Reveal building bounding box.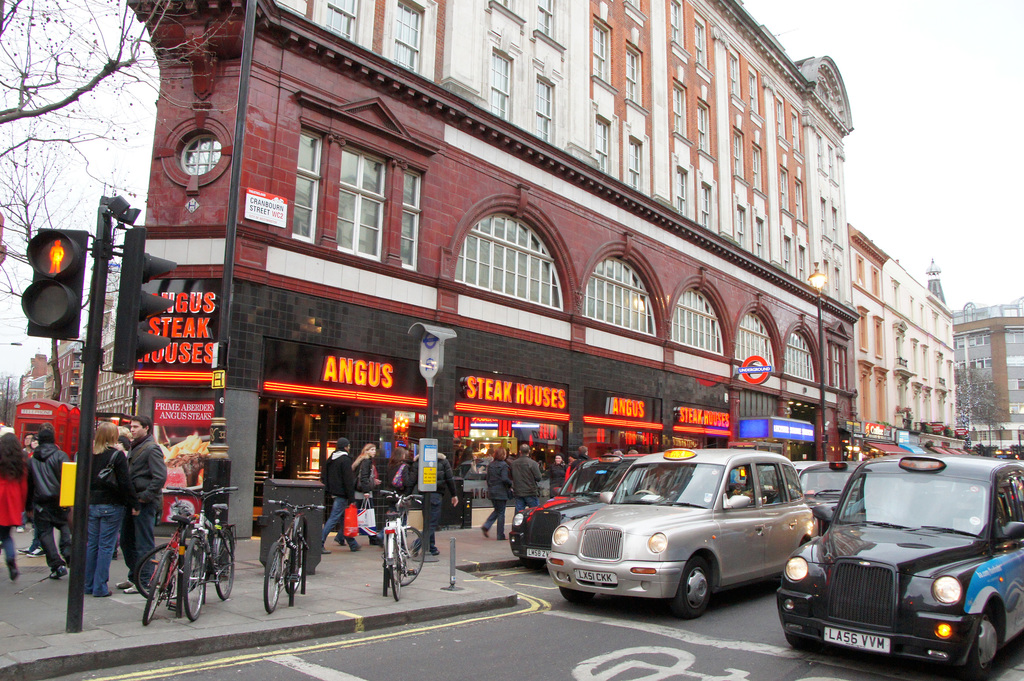
Revealed: crop(891, 257, 955, 429).
